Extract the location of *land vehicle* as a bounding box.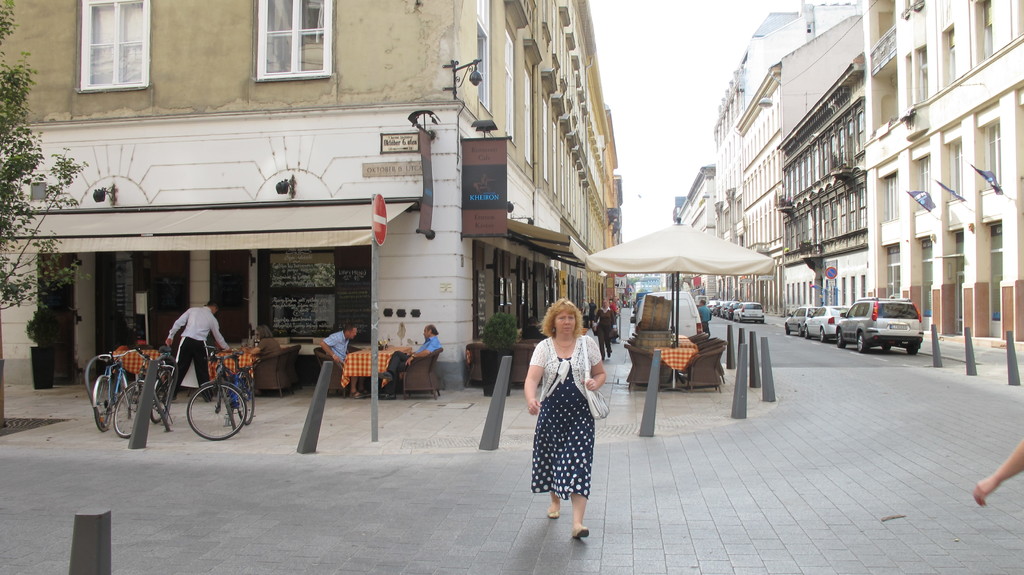
185/348/255/441.
